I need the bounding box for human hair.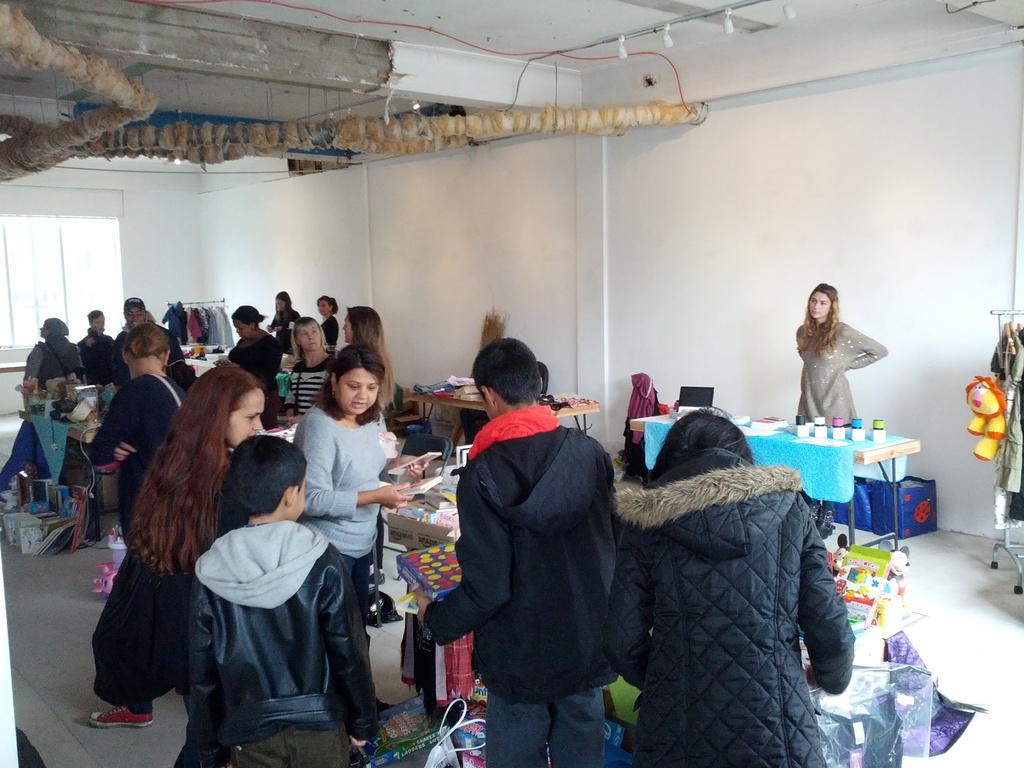
Here it is: box=[348, 304, 398, 406].
